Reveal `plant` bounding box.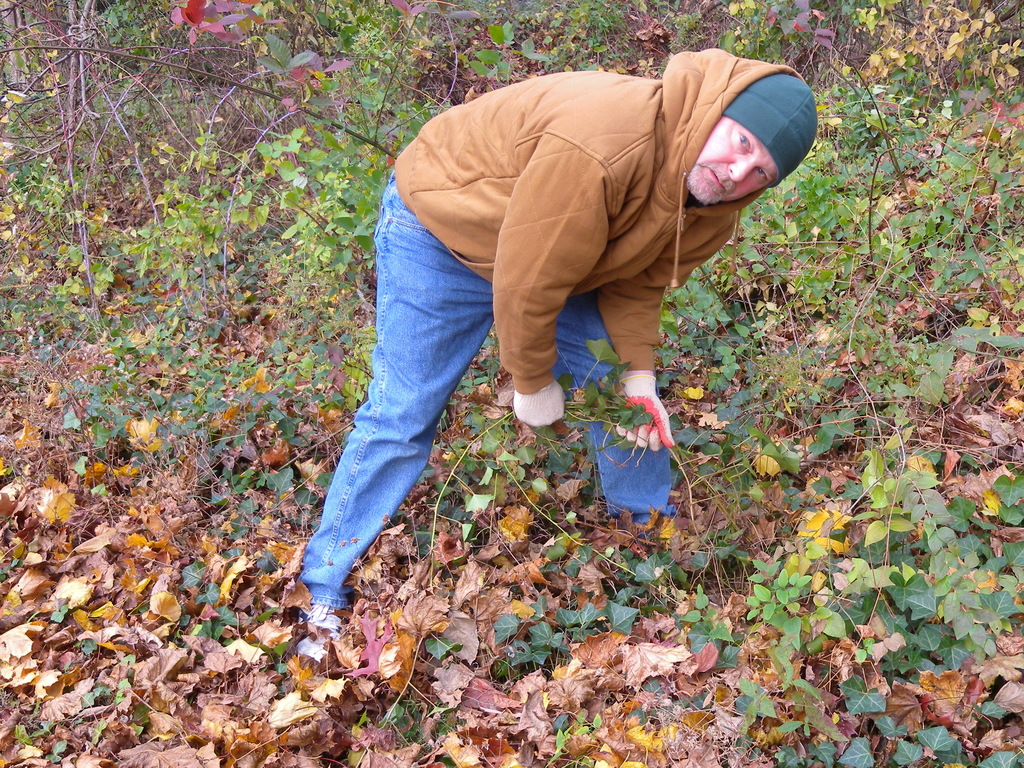
Revealed: (x1=231, y1=0, x2=448, y2=124).
